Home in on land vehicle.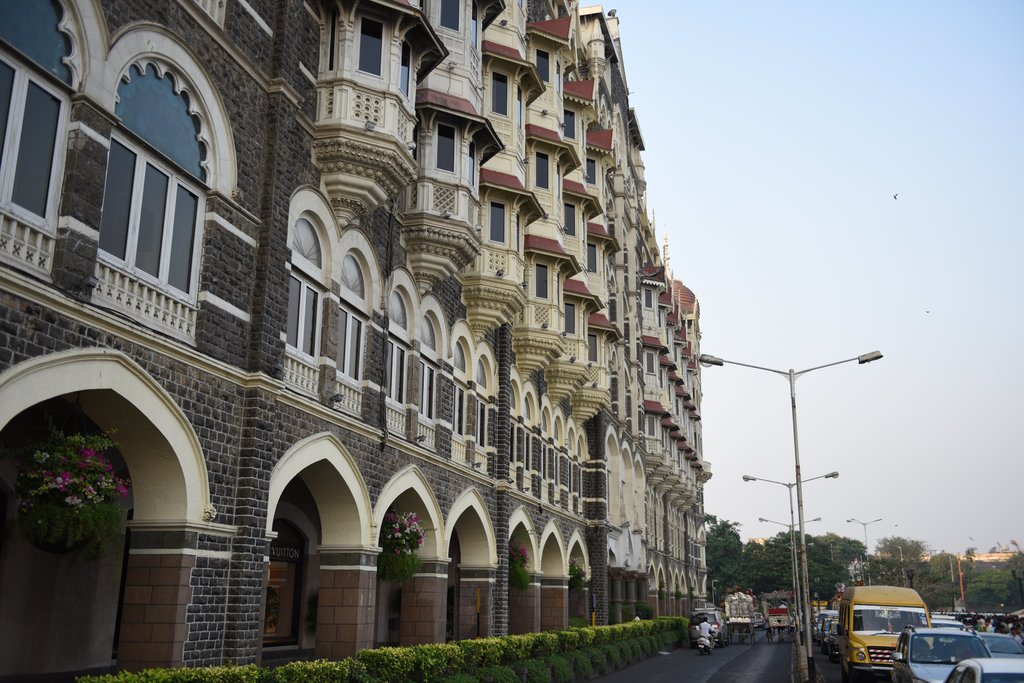
Homed in at (764,588,790,641).
